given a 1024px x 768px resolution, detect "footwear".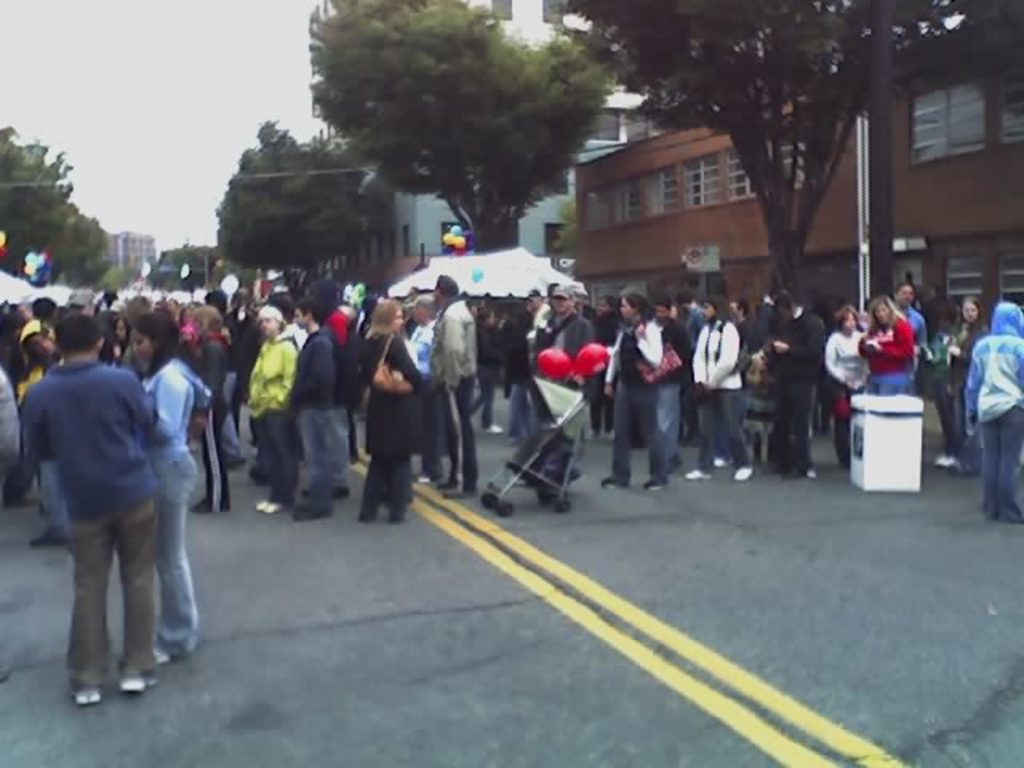
[709,454,725,467].
